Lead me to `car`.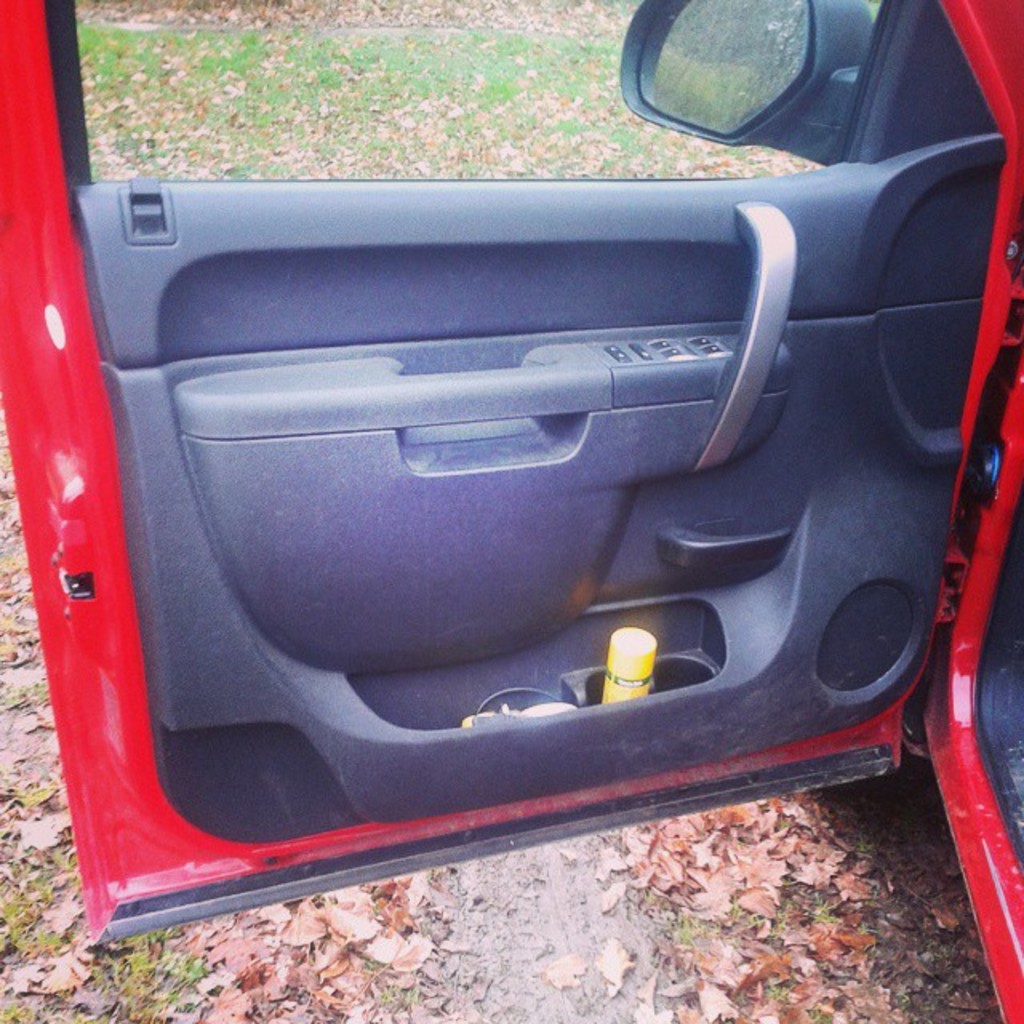
Lead to region(0, 0, 1022, 1022).
